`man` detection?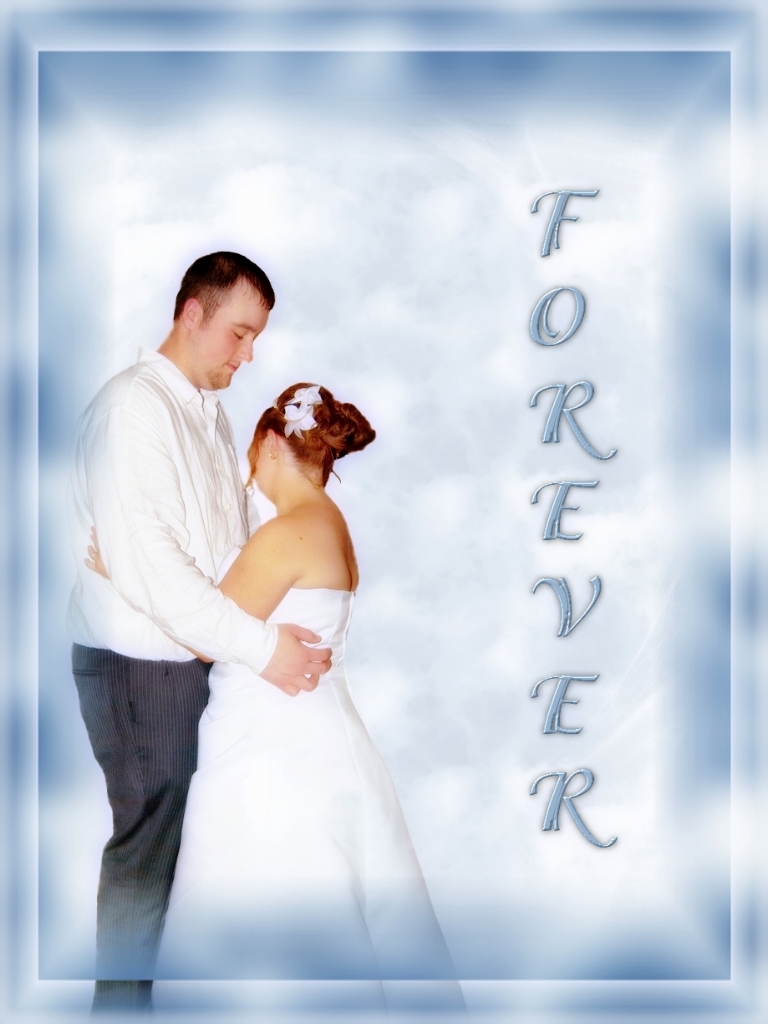
Rect(59, 215, 268, 1003)
